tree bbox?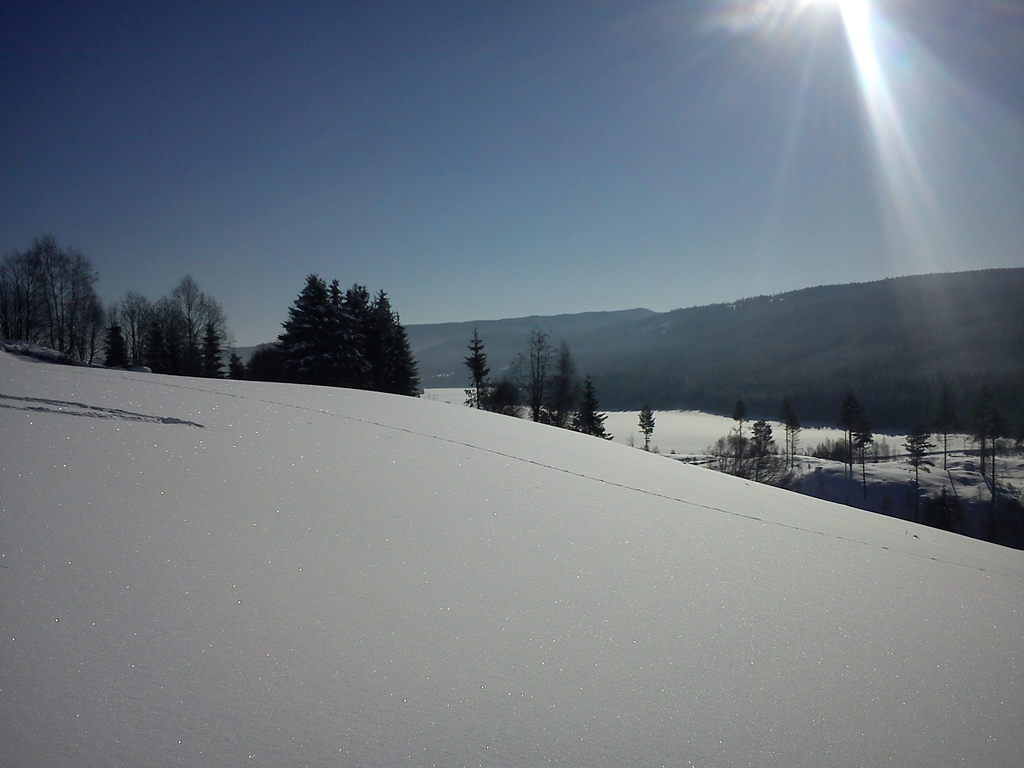
BBox(842, 388, 858, 472)
